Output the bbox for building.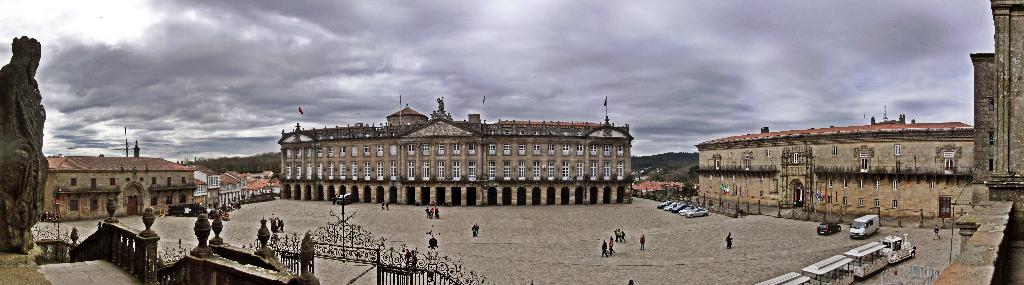
[x1=41, y1=152, x2=195, y2=224].
